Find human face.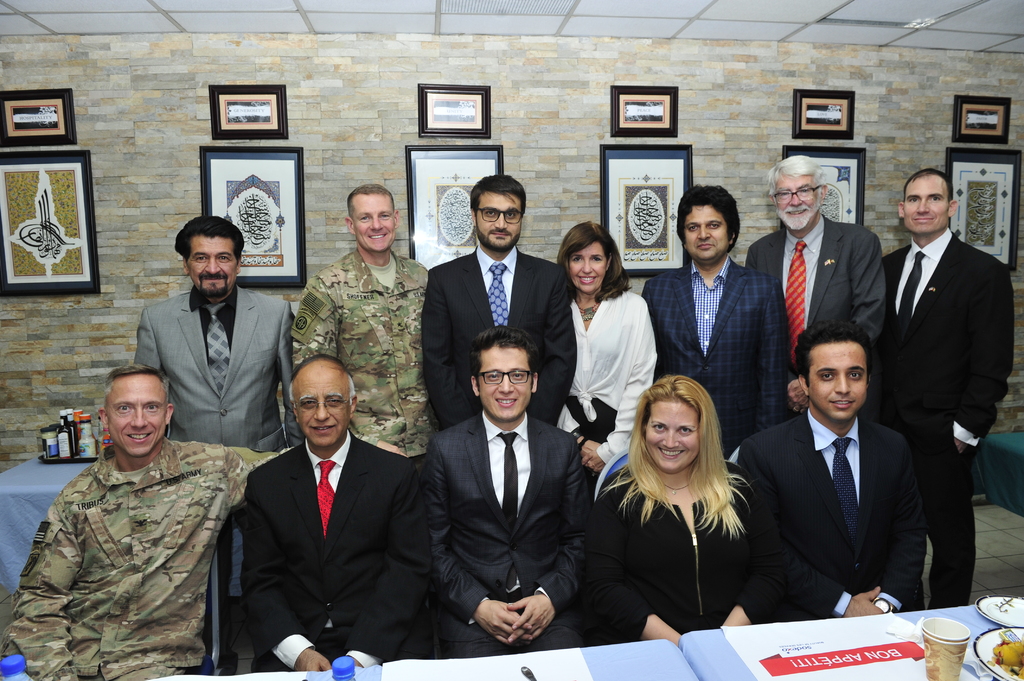
(left=644, top=401, right=698, bottom=476).
